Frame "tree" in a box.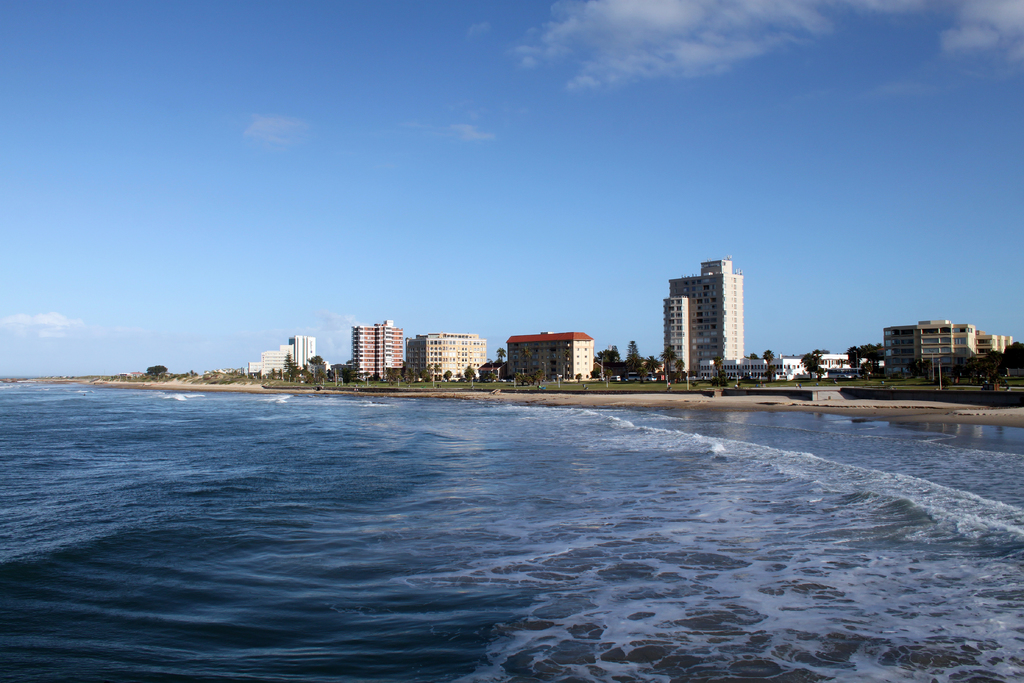
Rect(803, 349, 826, 375).
